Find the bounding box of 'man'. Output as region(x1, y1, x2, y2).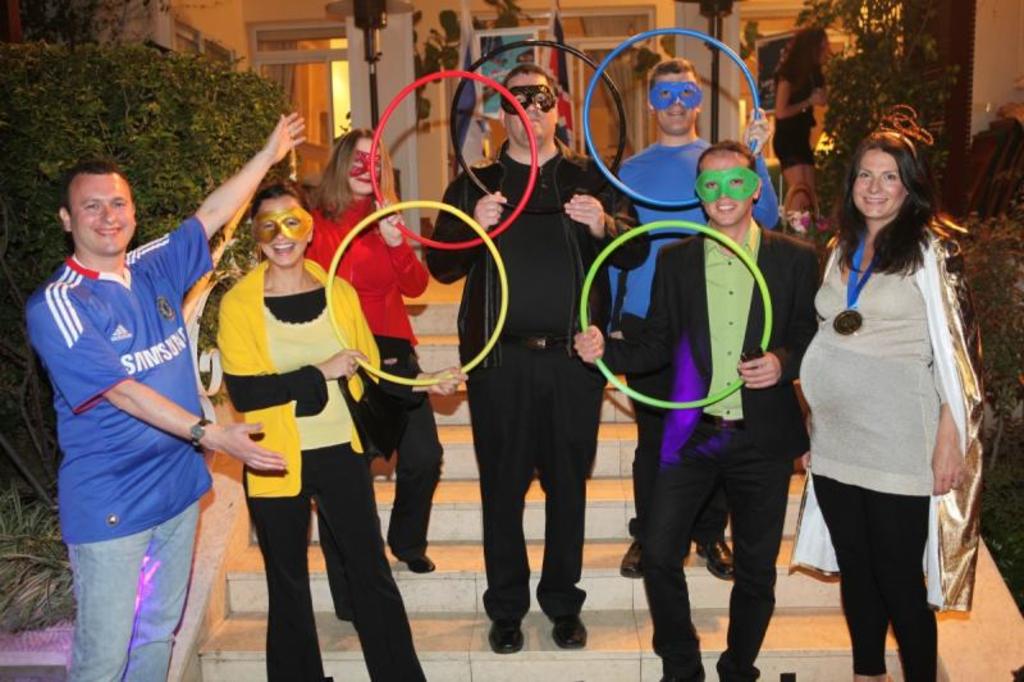
region(620, 60, 781, 581).
